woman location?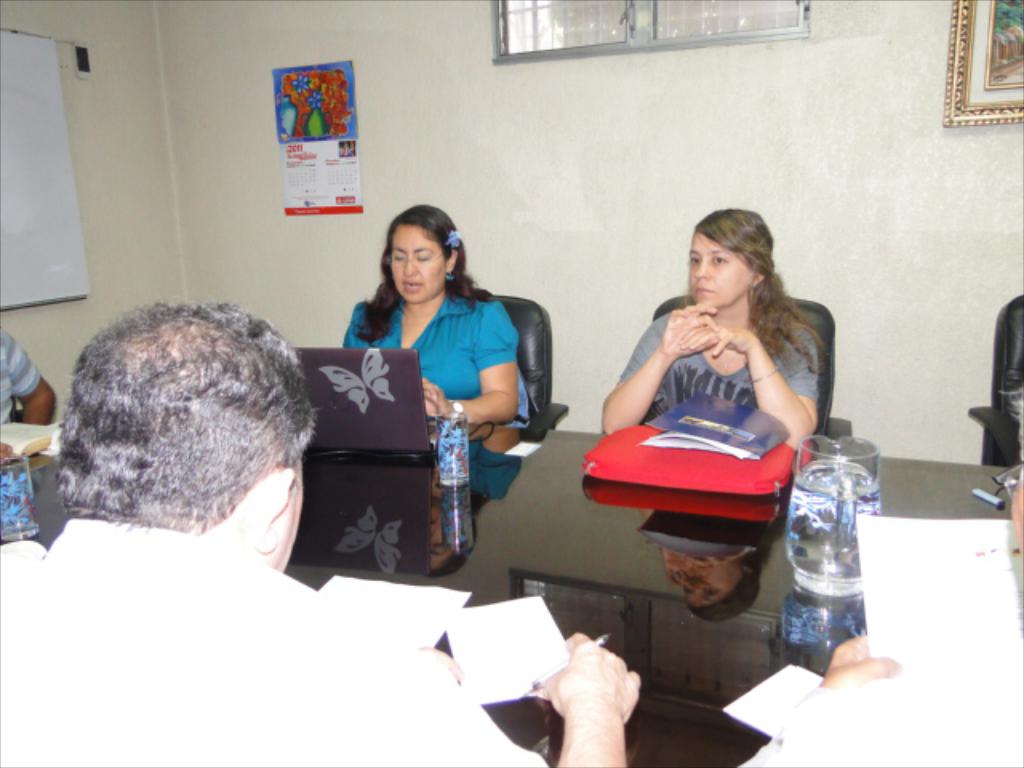
bbox=[341, 200, 530, 427]
